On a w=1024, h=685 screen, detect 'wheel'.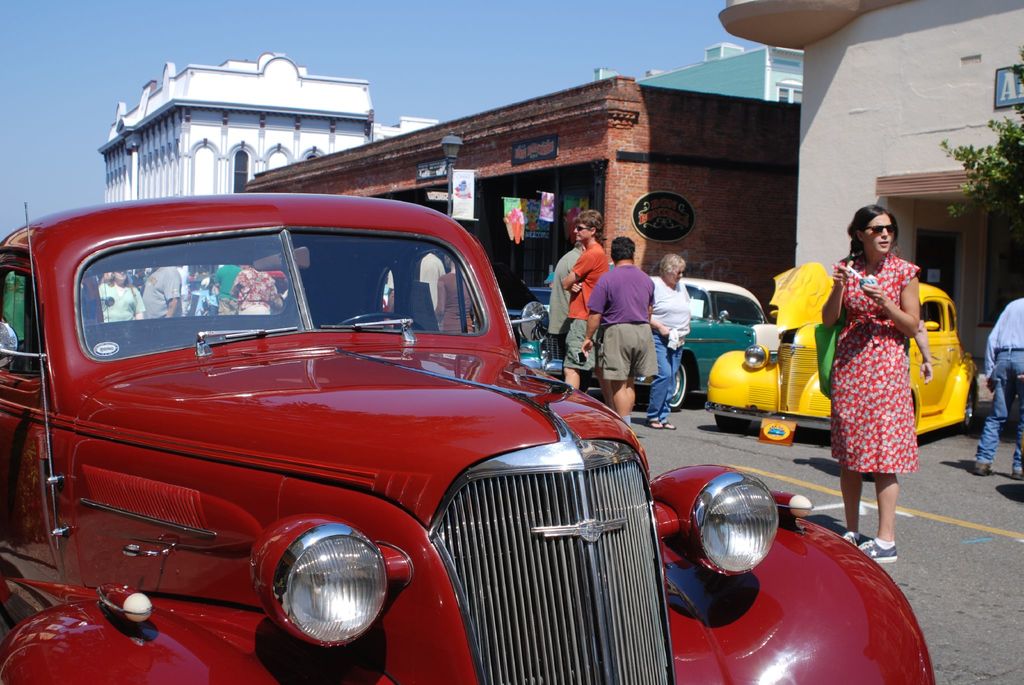
[955,380,976,434].
